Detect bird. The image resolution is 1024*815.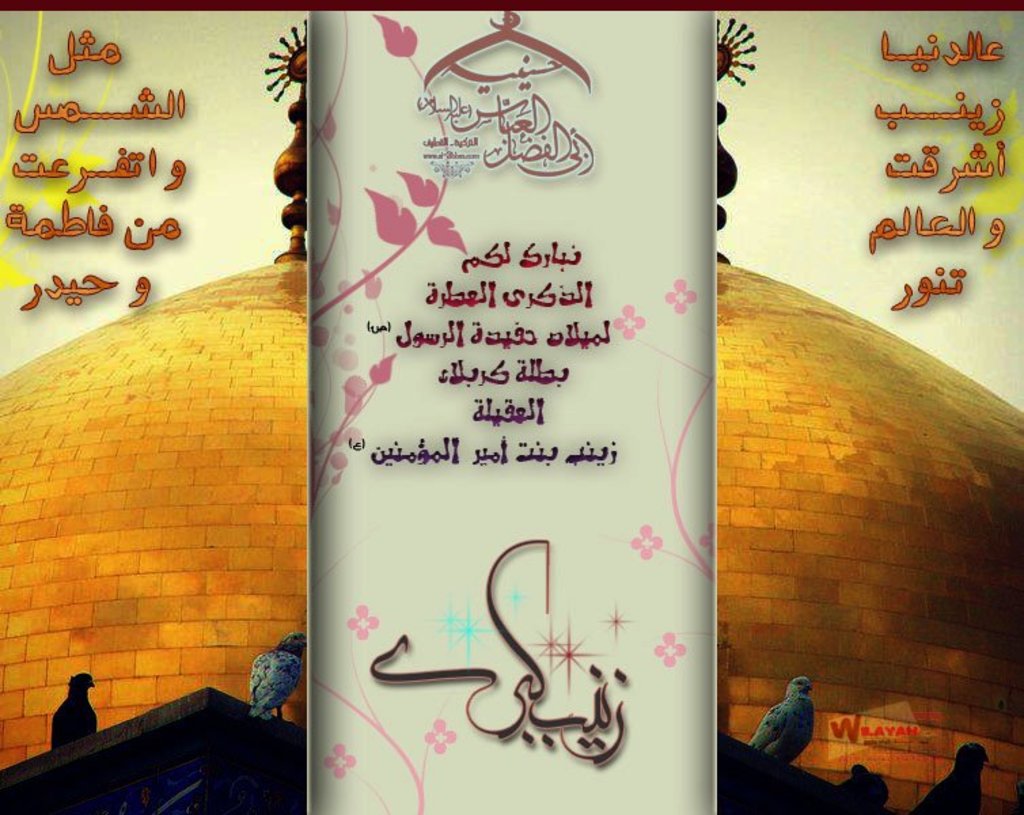
(left=838, top=759, right=902, bottom=814).
